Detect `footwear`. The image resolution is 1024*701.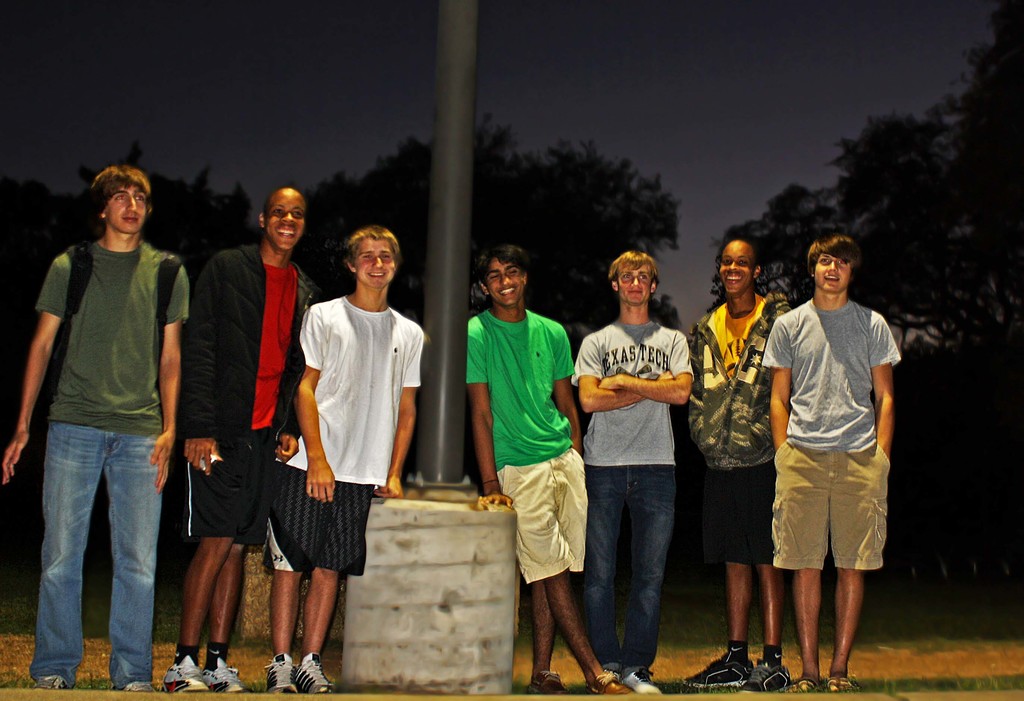
(267,651,301,696).
